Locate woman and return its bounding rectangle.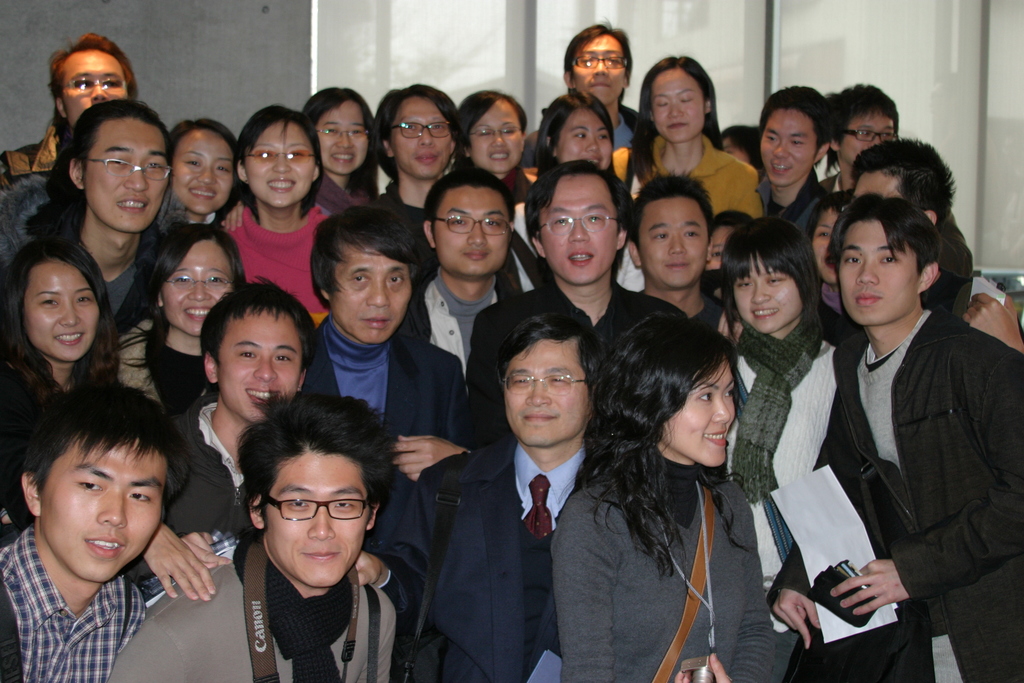
(x1=166, y1=117, x2=243, y2=224).
